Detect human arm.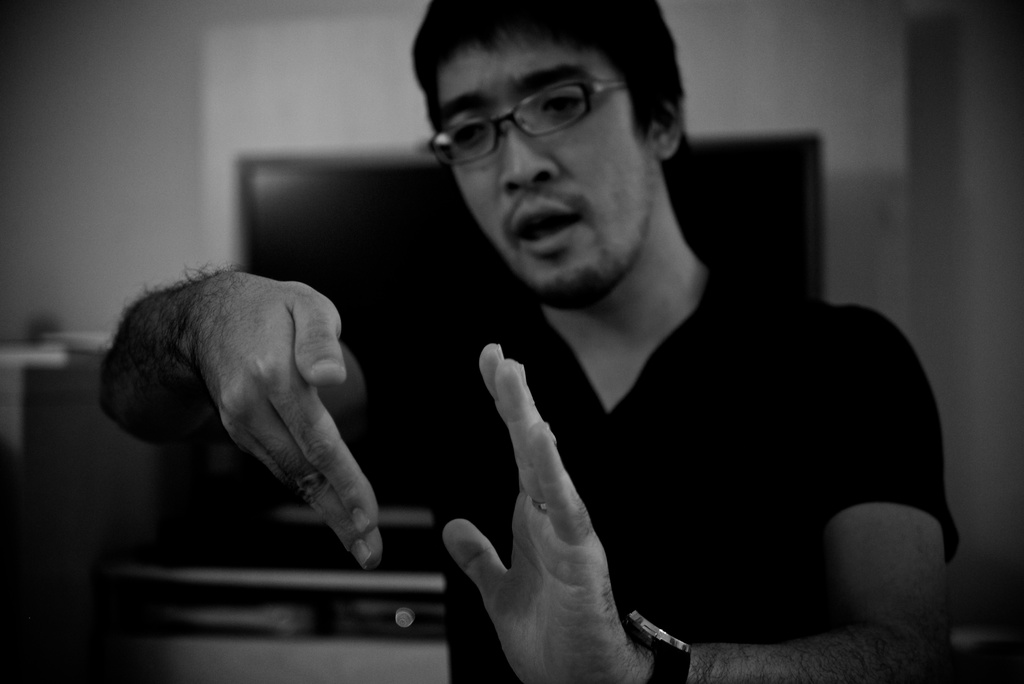
Detected at 102/275/388/580.
